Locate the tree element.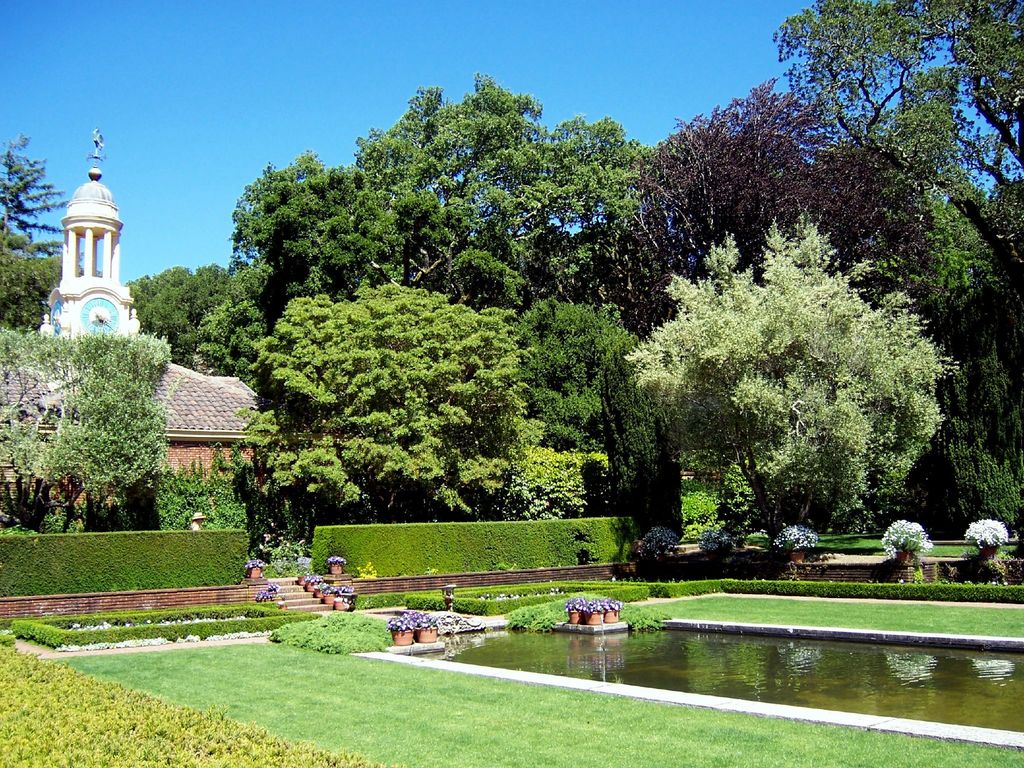
Element bbox: BBox(122, 270, 200, 359).
